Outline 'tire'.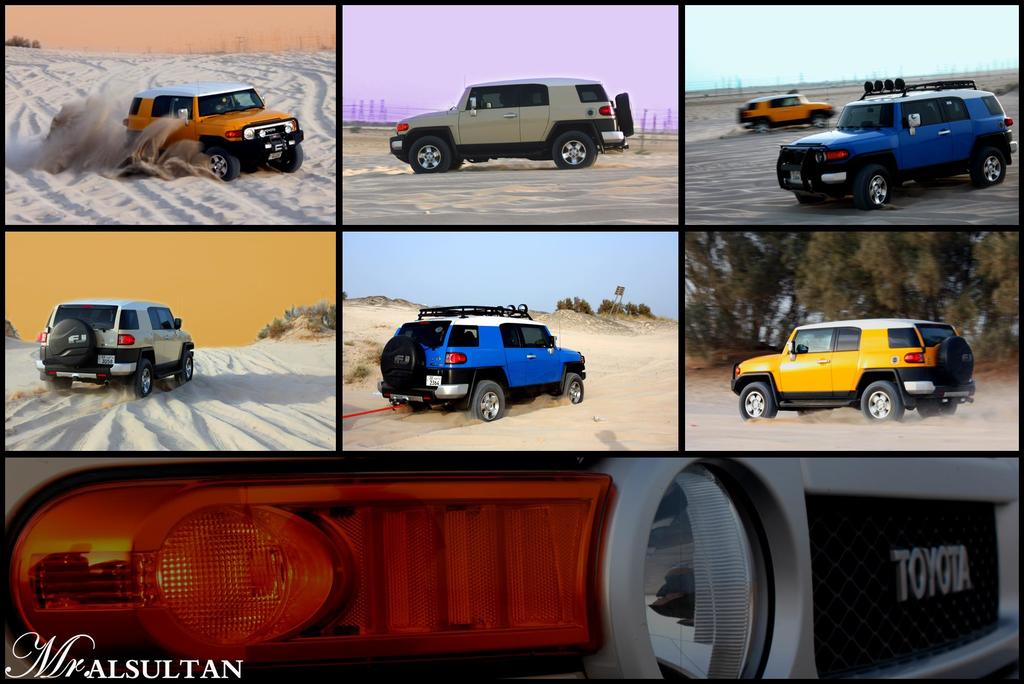
Outline: BBox(973, 143, 1010, 185).
